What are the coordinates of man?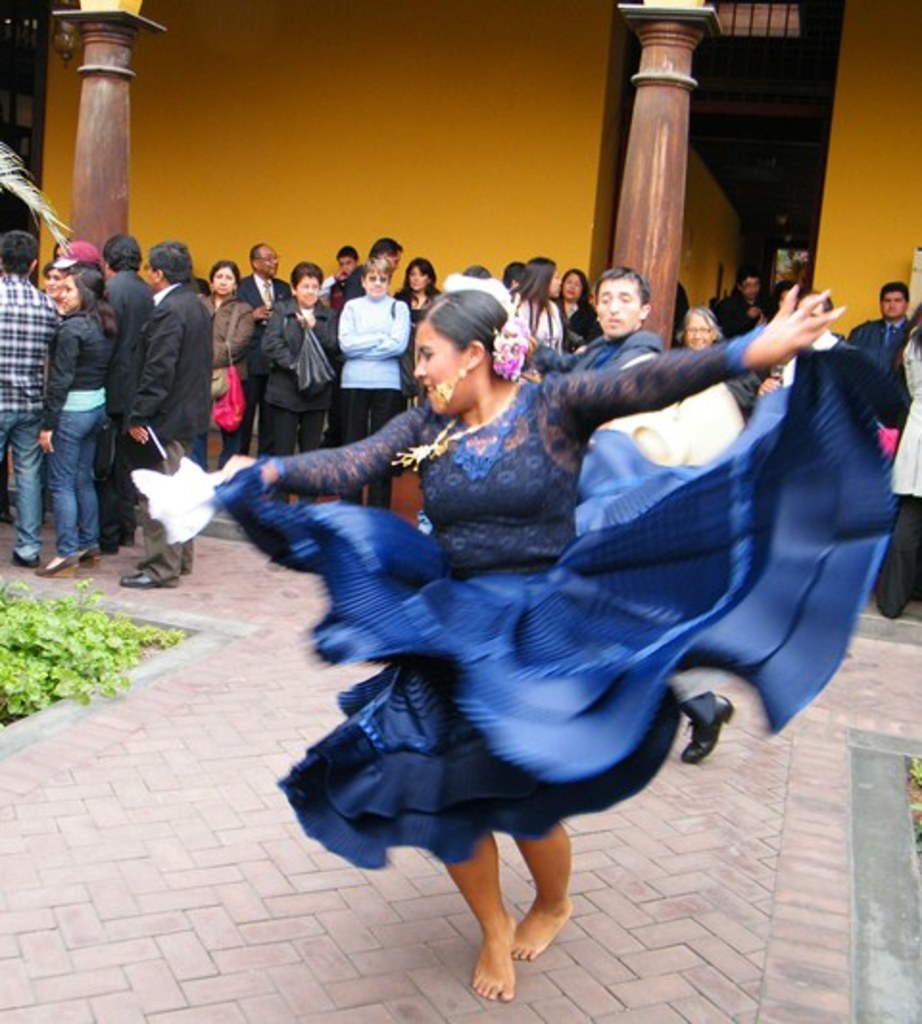
select_region(234, 240, 292, 448).
